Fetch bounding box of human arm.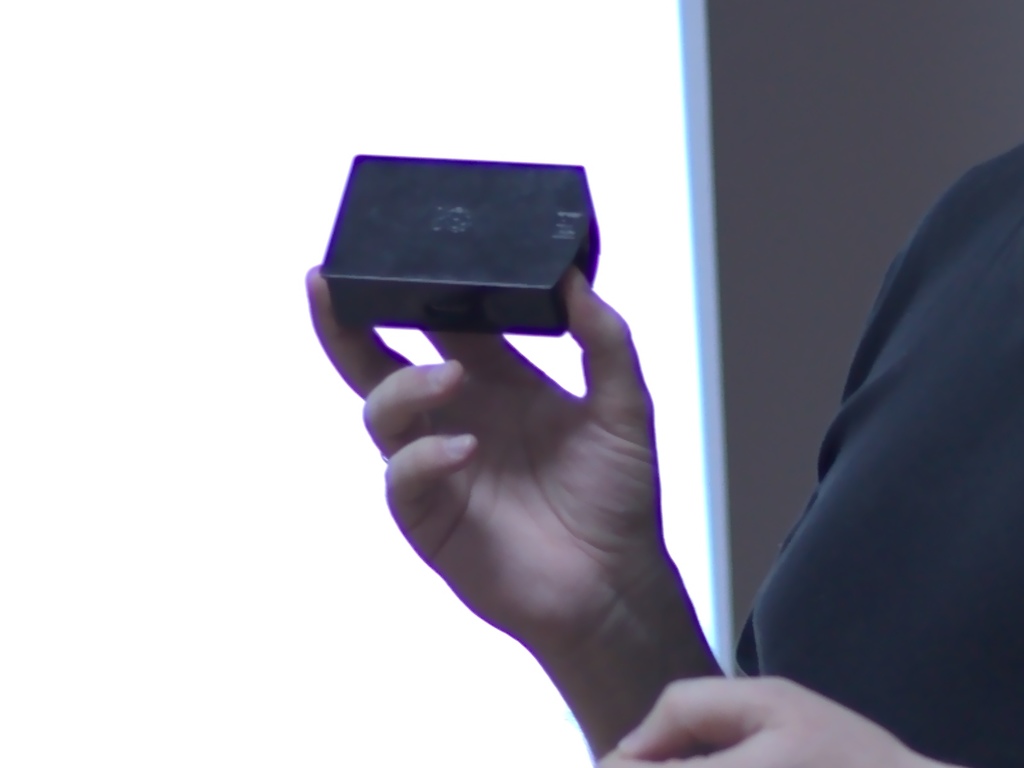
Bbox: [380,269,754,747].
